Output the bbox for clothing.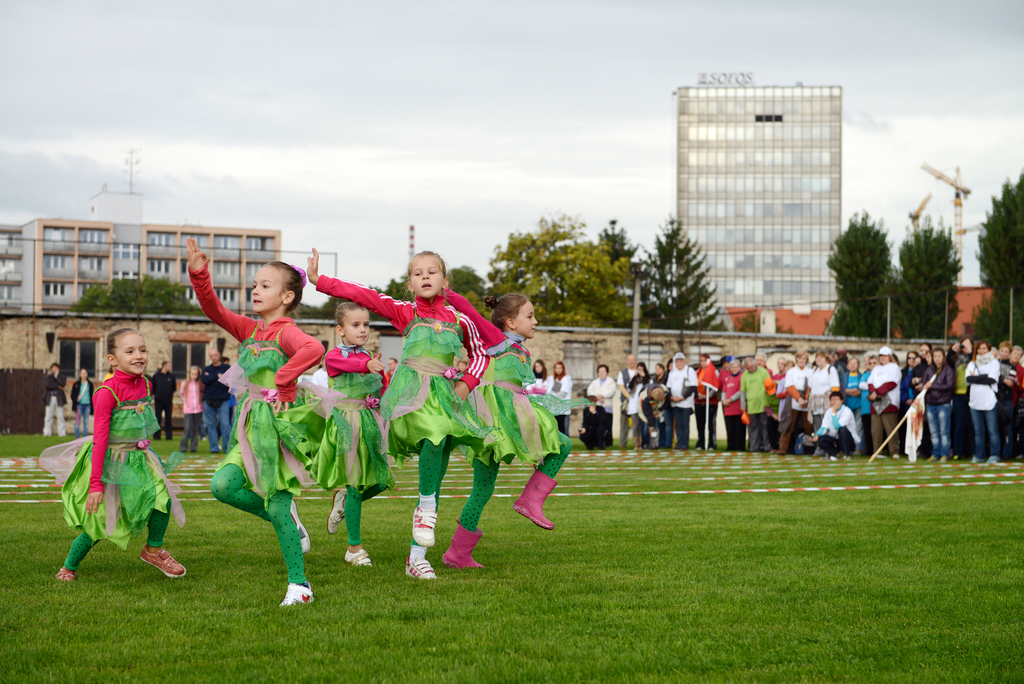
[left=196, top=357, right=228, bottom=437].
